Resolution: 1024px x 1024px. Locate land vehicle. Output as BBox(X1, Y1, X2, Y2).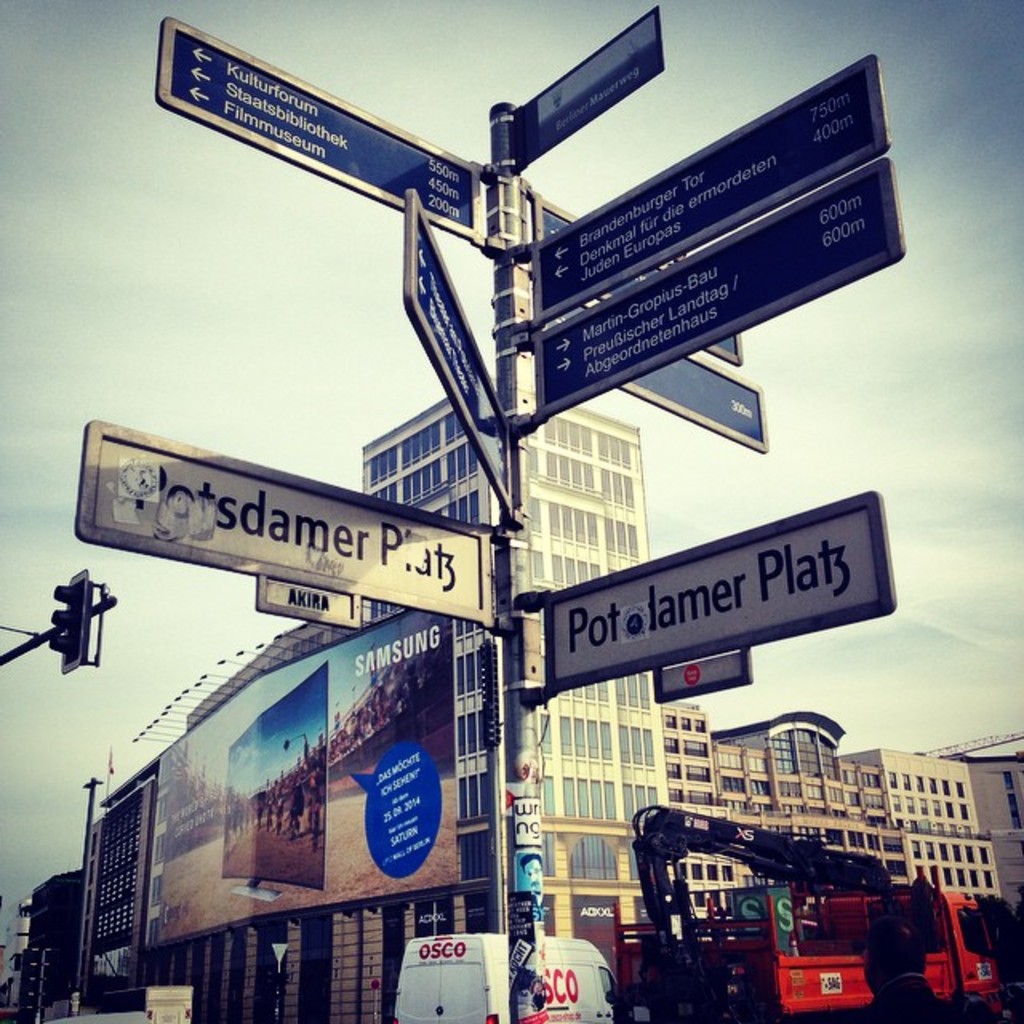
BBox(394, 930, 634, 1022).
